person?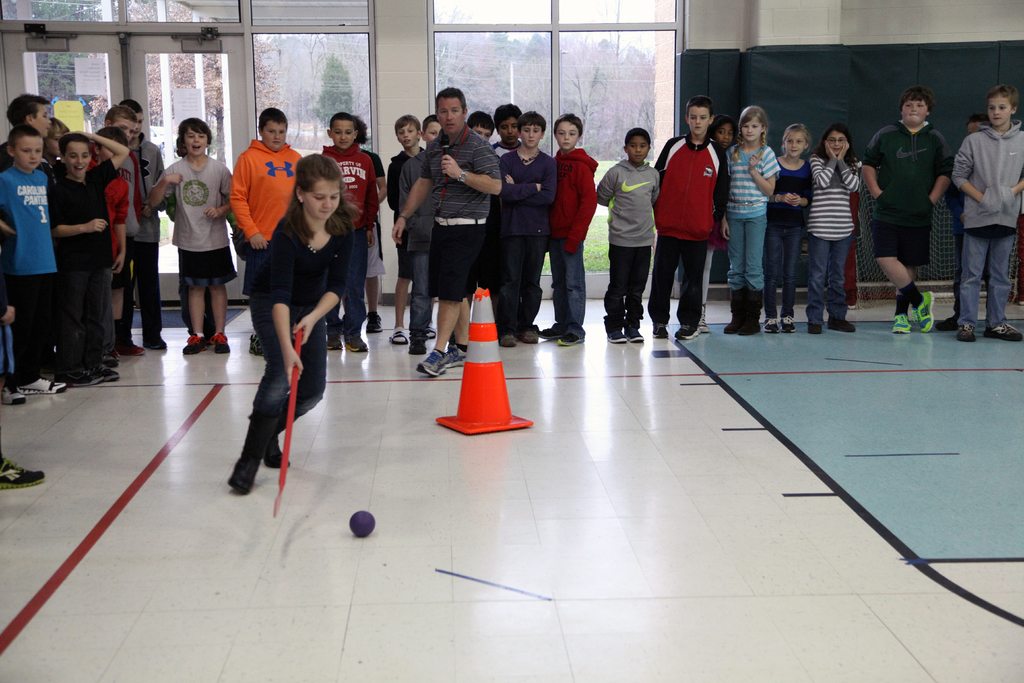
x1=766 y1=124 x2=808 y2=330
